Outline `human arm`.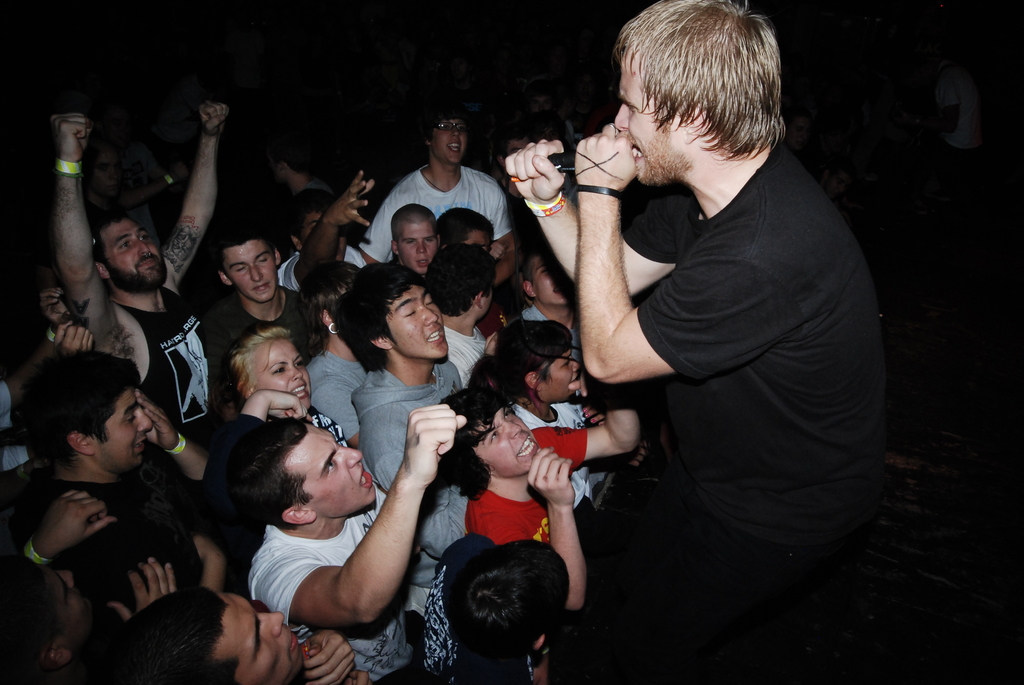
Outline: bbox(353, 175, 406, 269).
